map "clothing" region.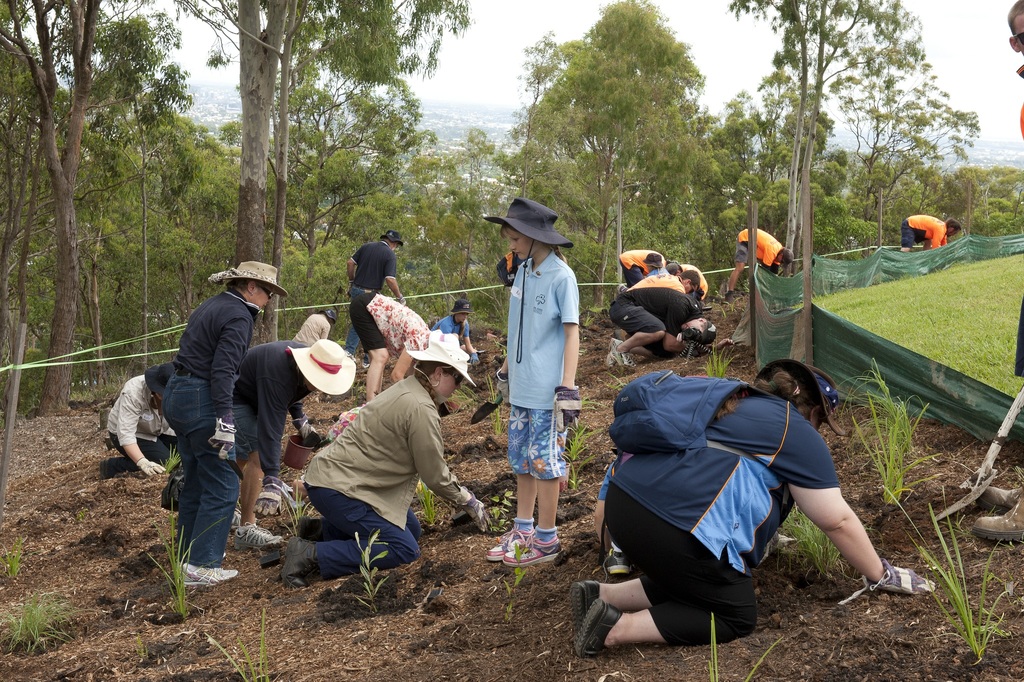
Mapped to Rect(309, 363, 483, 579).
